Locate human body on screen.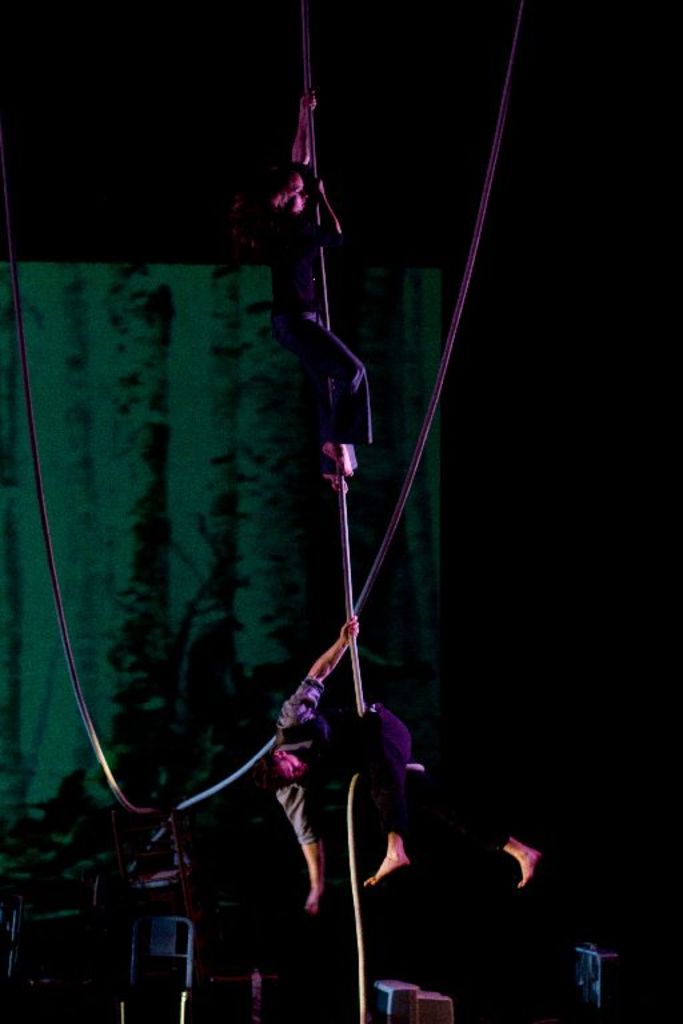
On screen at left=252, top=615, right=416, bottom=924.
